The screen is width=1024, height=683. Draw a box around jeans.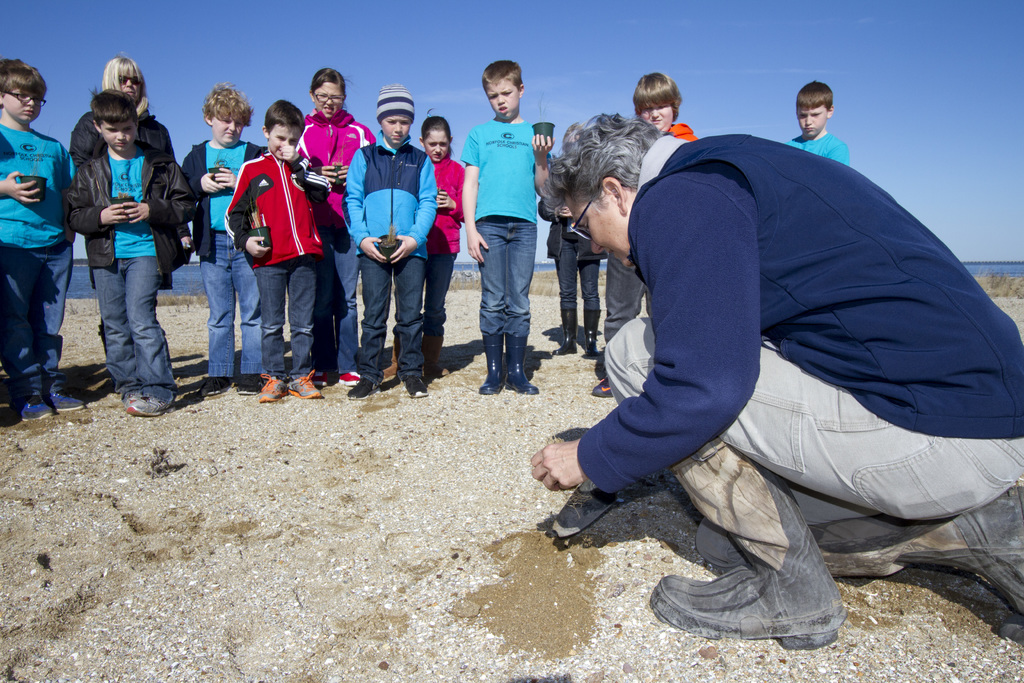
[429, 247, 450, 353].
